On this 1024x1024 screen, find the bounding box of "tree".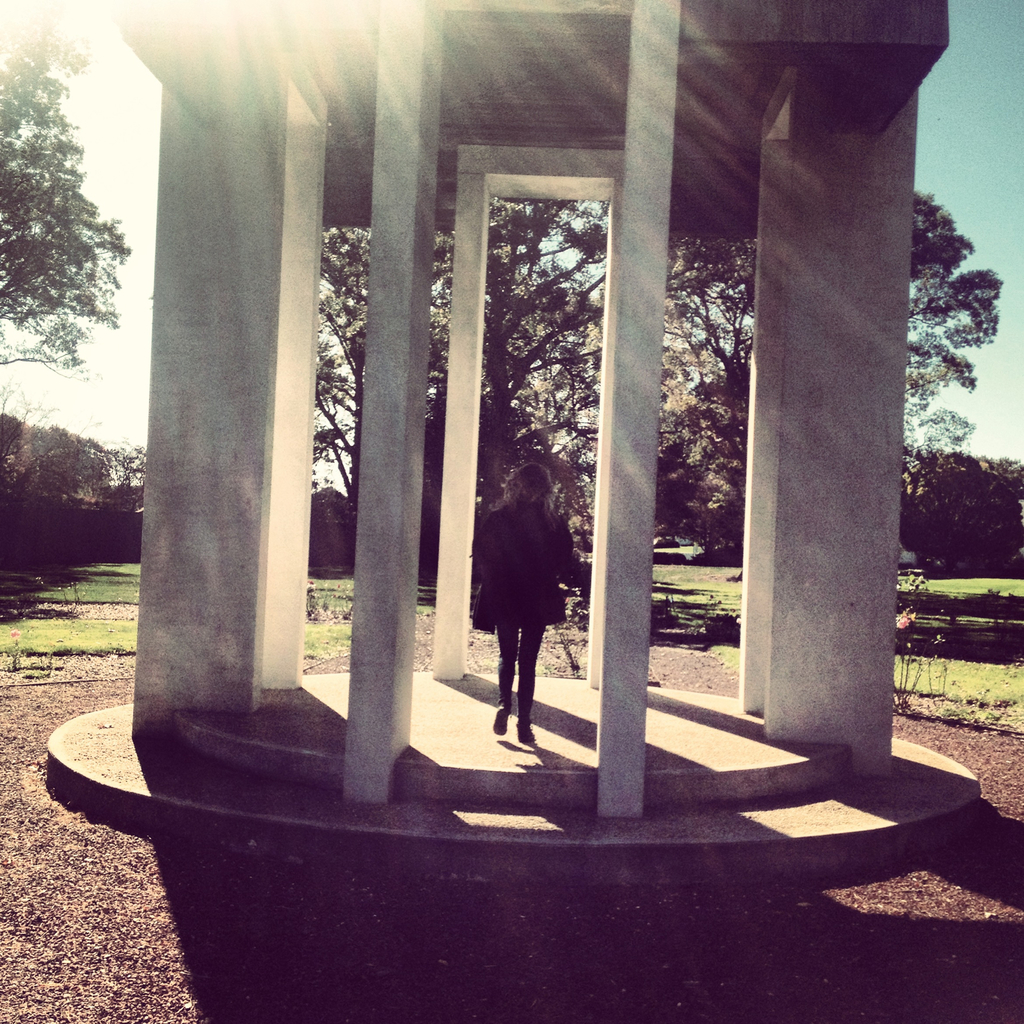
Bounding box: left=319, top=188, right=1004, bottom=604.
